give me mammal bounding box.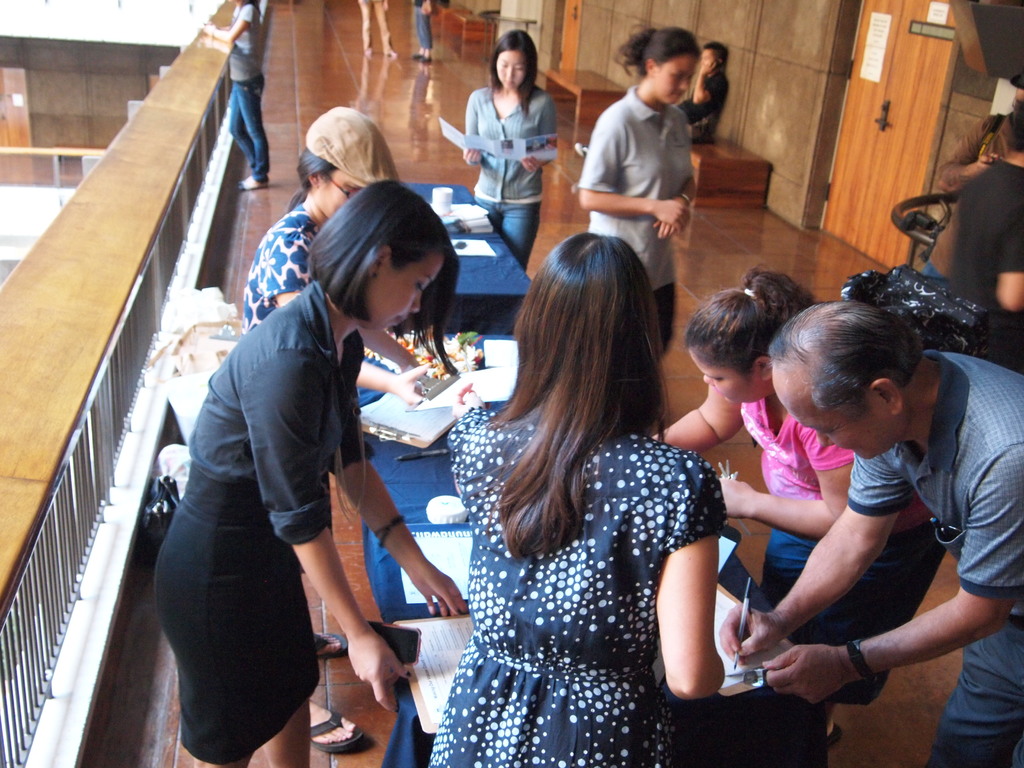
region(140, 174, 461, 767).
